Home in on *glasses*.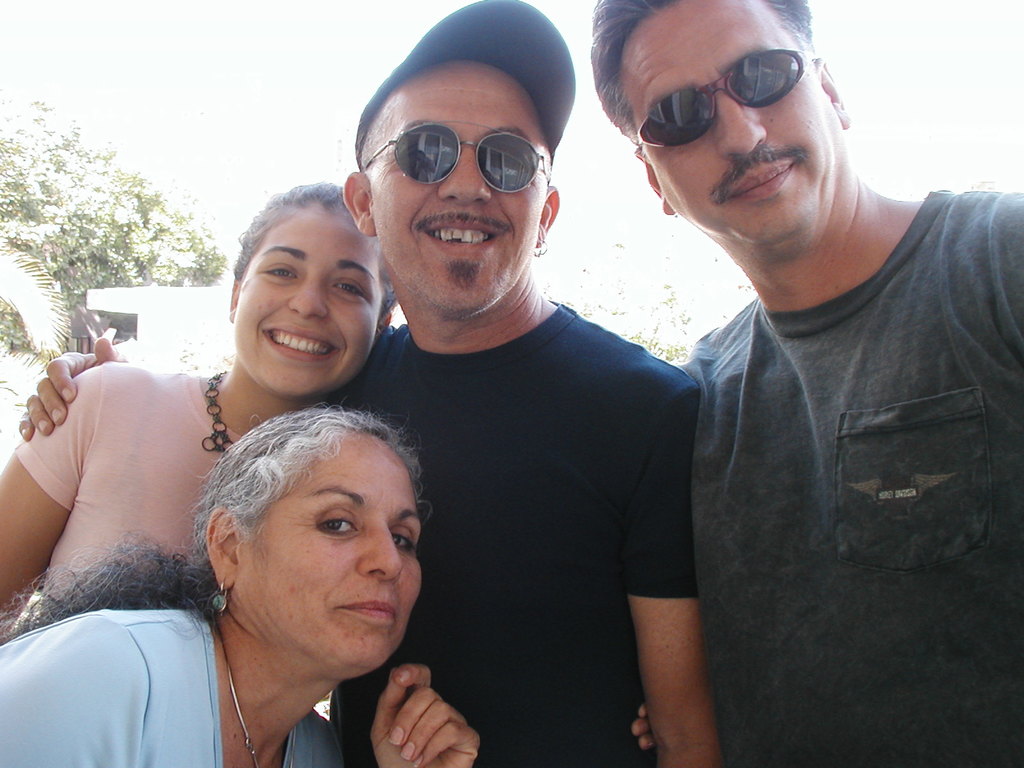
Homed in at 630 54 824 157.
